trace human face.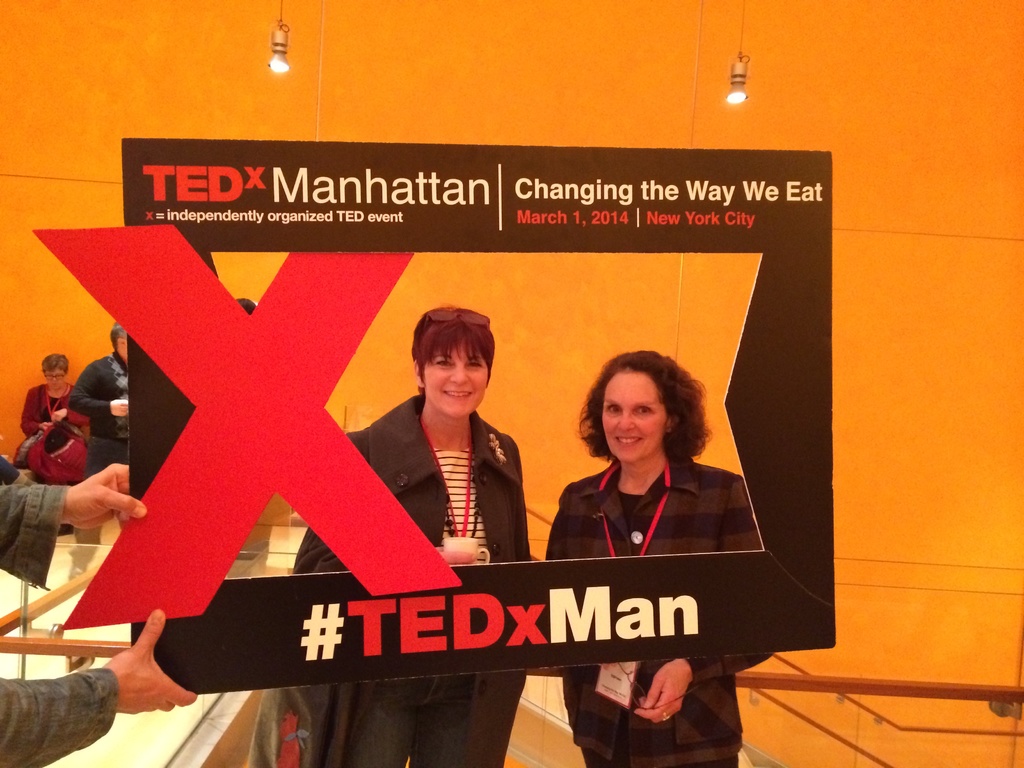
Traced to 601:370:665:462.
